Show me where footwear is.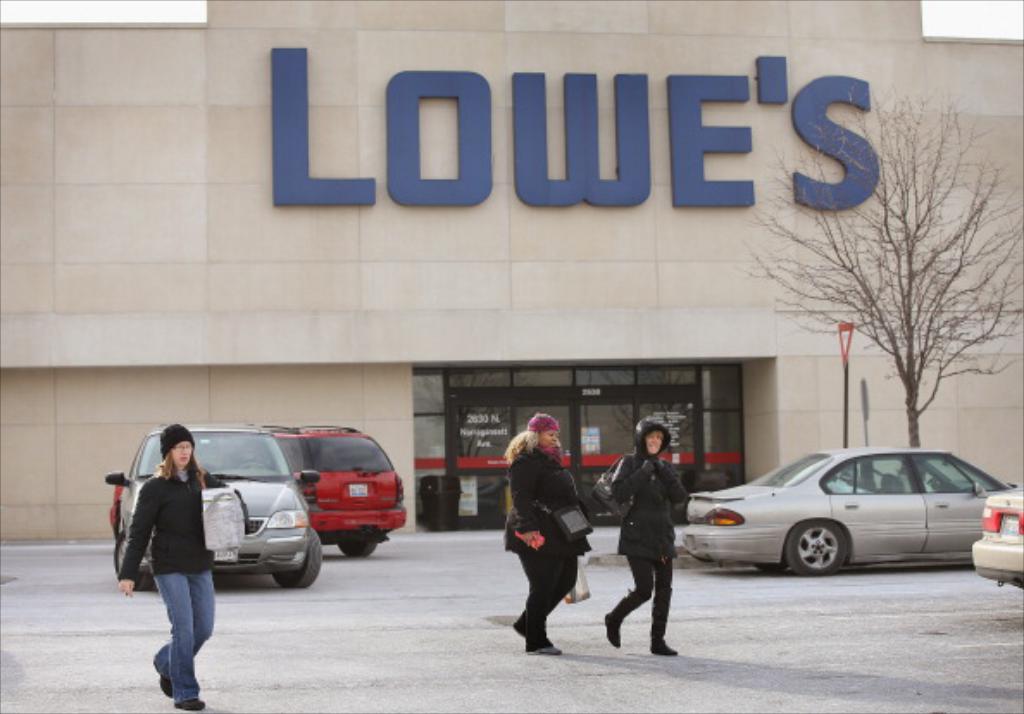
footwear is at 645:597:674:657.
